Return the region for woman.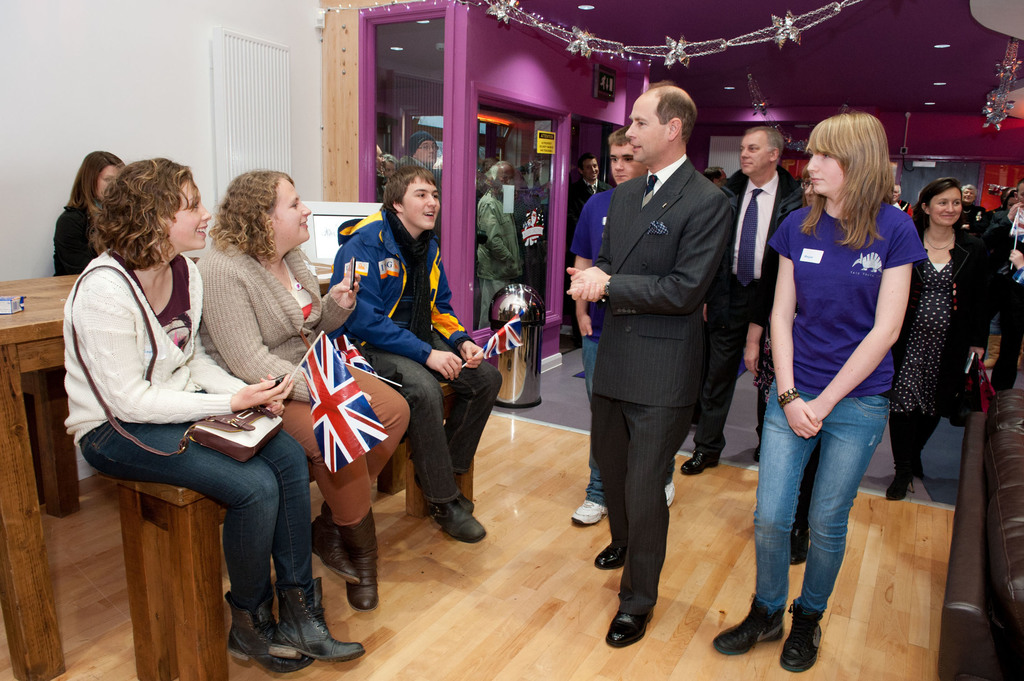
[189,172,414,612].
